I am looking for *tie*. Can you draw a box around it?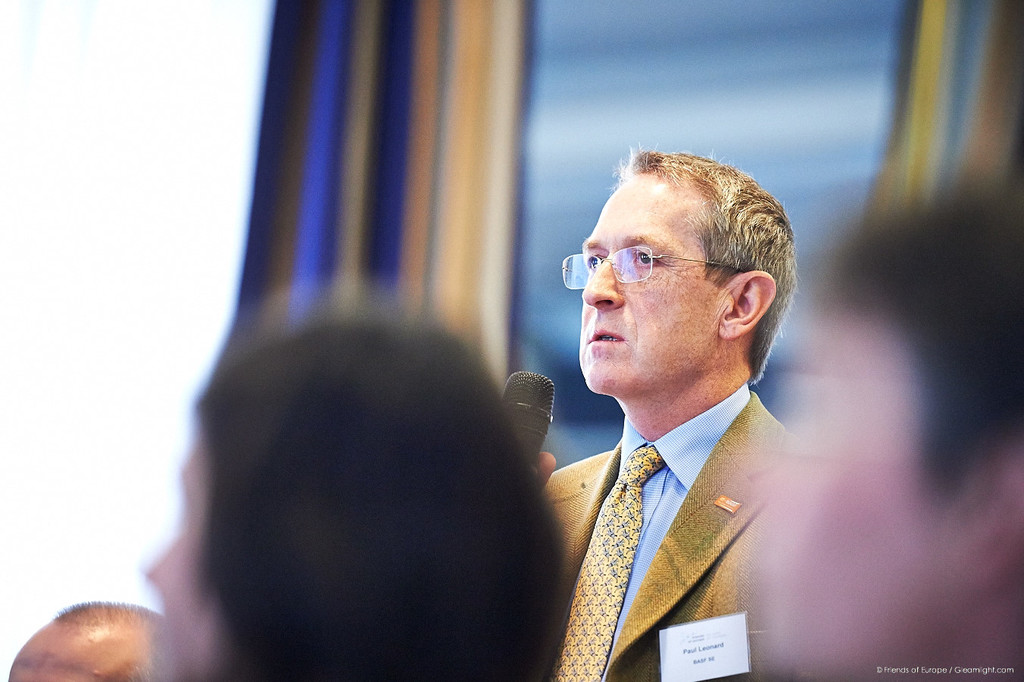
Sure, the bounding box is crop(546, 444, 668, 681).
